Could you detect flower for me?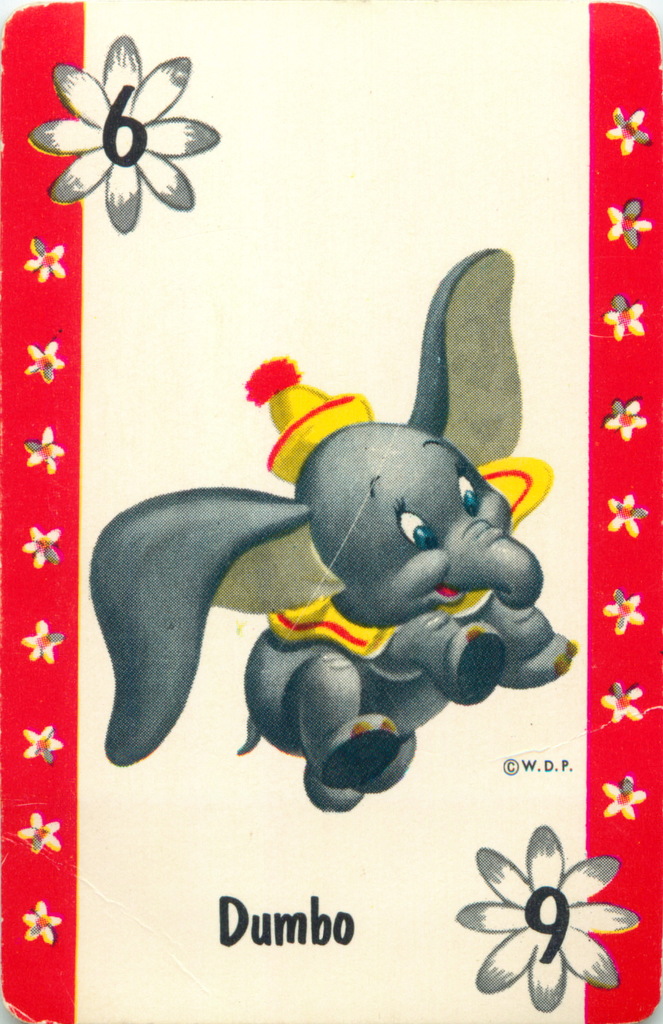
Detection result: 605 589 643 634.
